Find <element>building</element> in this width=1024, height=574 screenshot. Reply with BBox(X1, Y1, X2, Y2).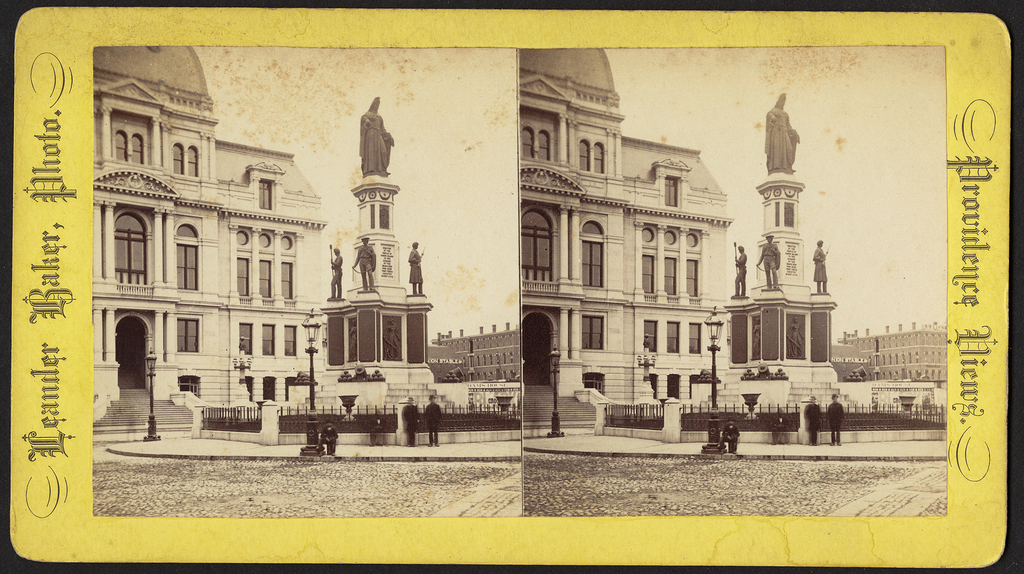
BBox(472, 388, 518, 419).
